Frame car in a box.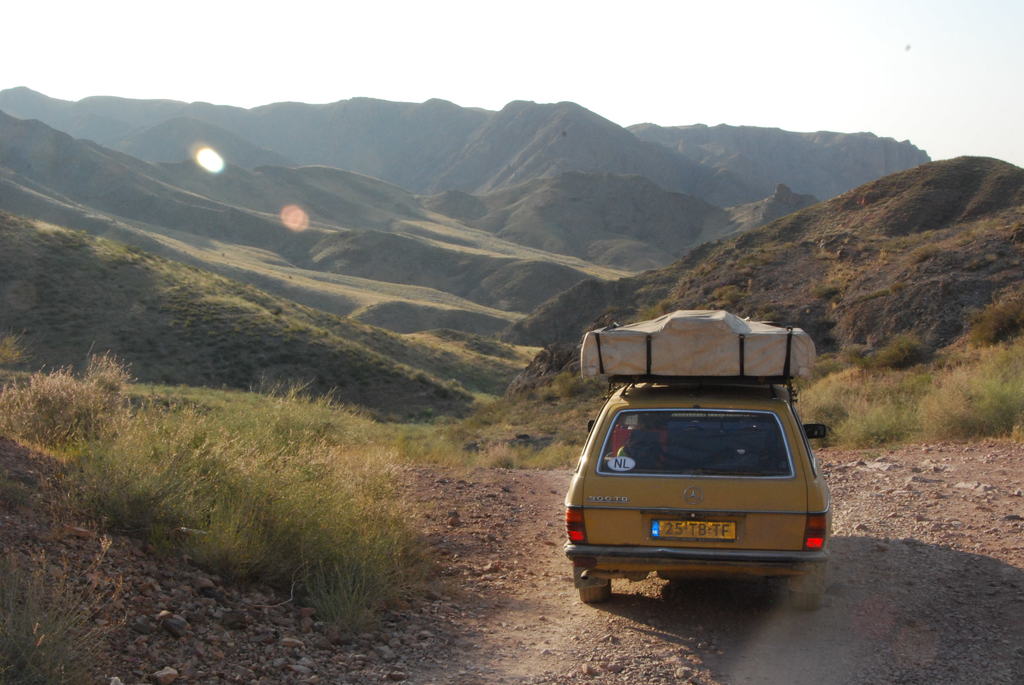
{"left": 564, "top": 379, "right": 835, "bottom": 604}.
